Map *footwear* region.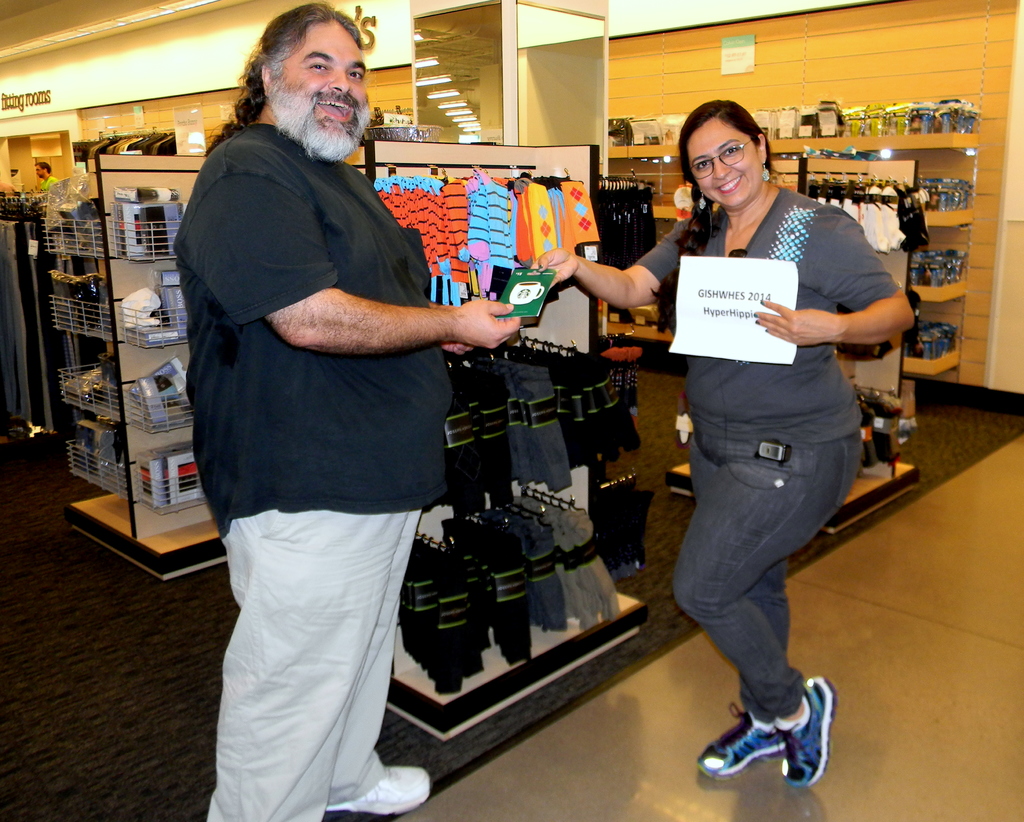
Mapped to 703 719 795 780.
